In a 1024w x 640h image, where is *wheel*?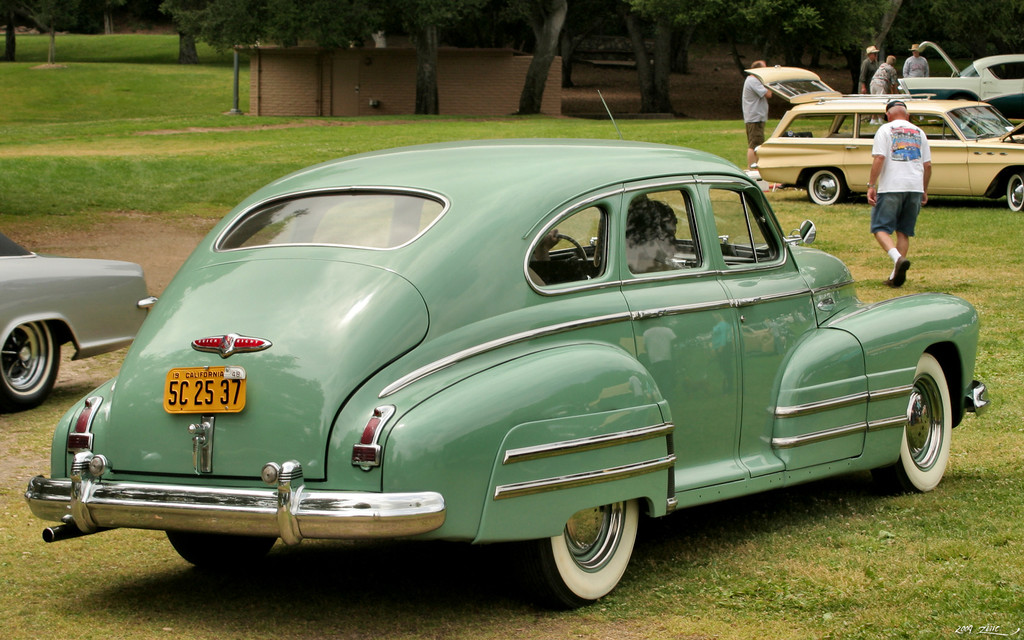
bbox(0, 315, 61, 414).
